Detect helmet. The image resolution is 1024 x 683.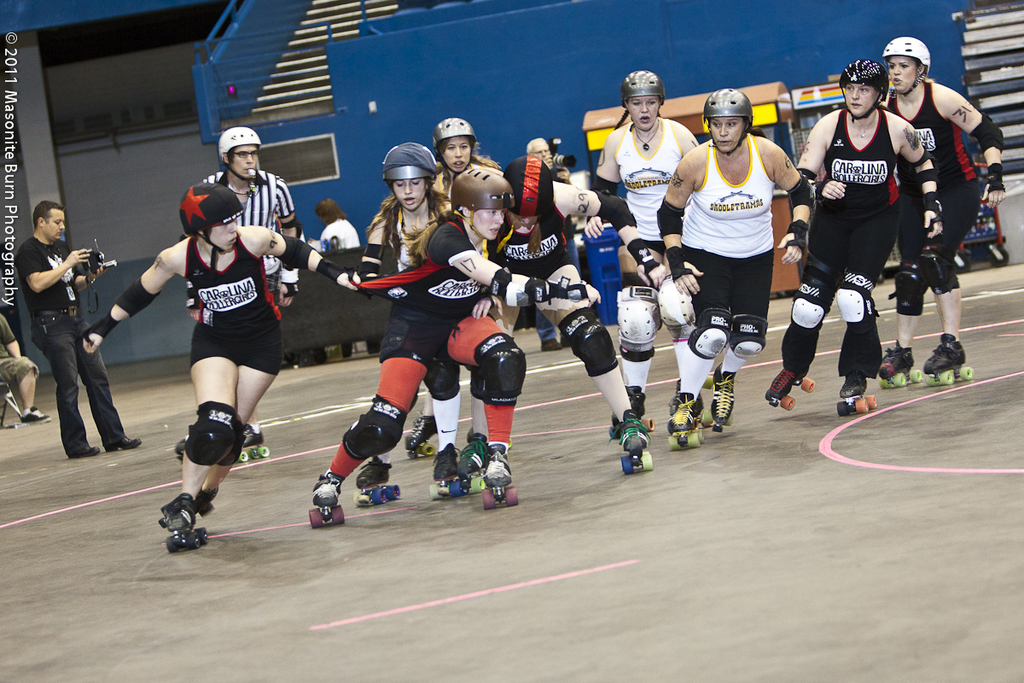
{"x1": 507, "y1": 152, "x2": 552, "y2": 221}.
